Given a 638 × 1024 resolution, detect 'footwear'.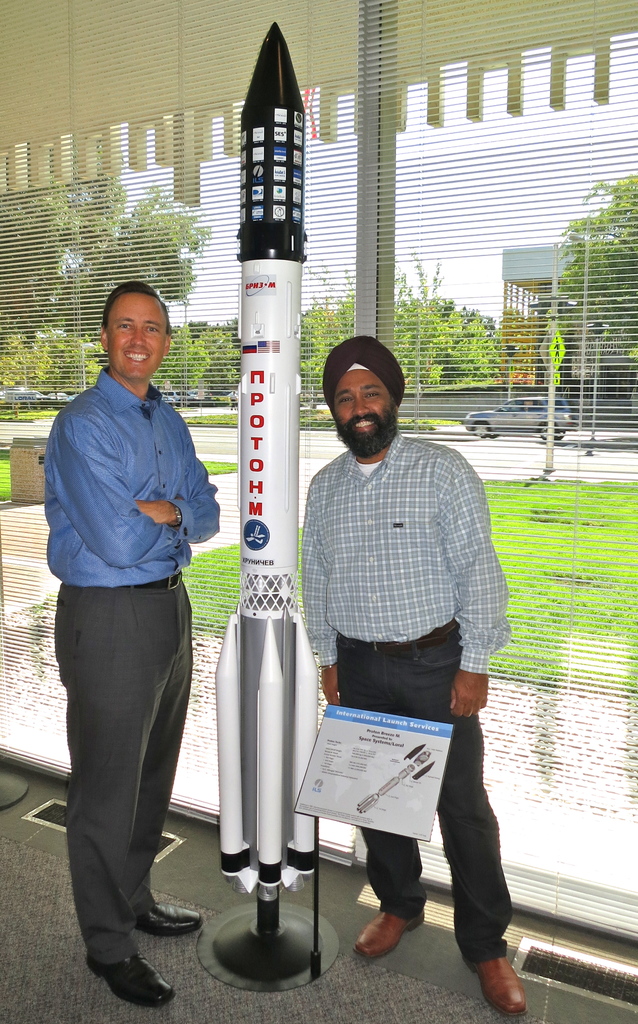
Rect(85, 946, 169, 1012).
